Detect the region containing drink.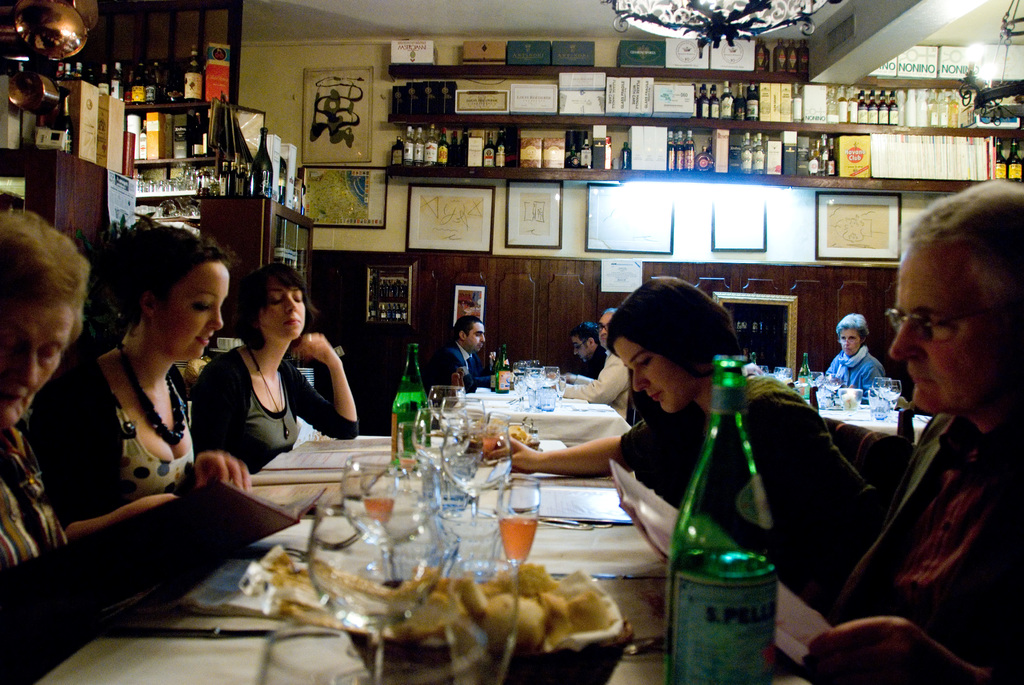
box=[996, 137, 1008, 179].
